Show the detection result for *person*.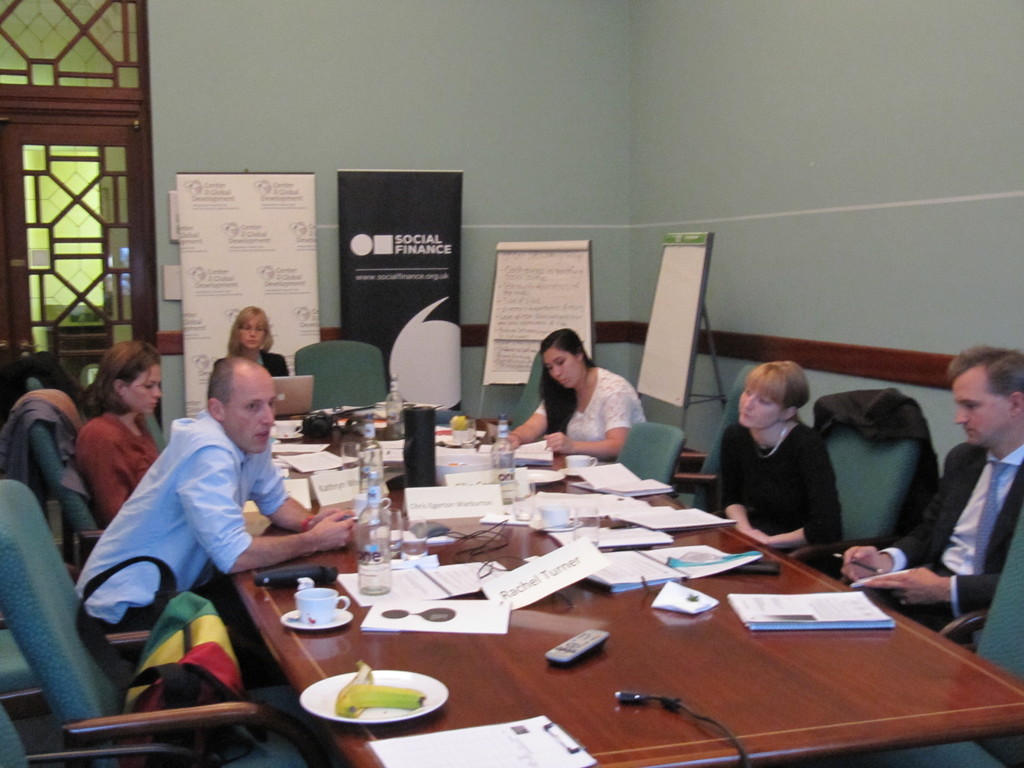
x1=72 y1=339 x2=159 y2=522.
